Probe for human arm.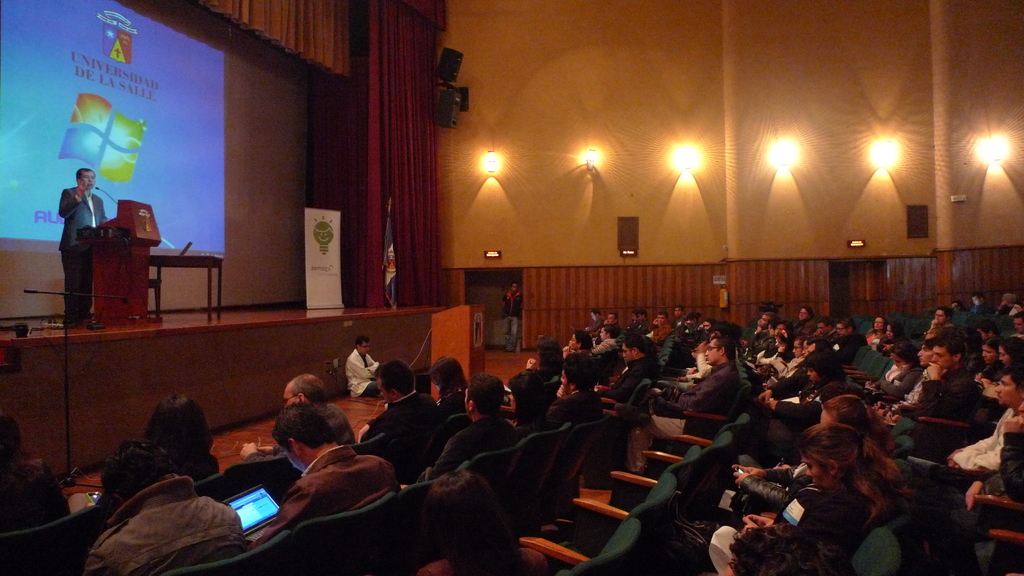
Probe result: bbox=[539, 405, 559, 433].
